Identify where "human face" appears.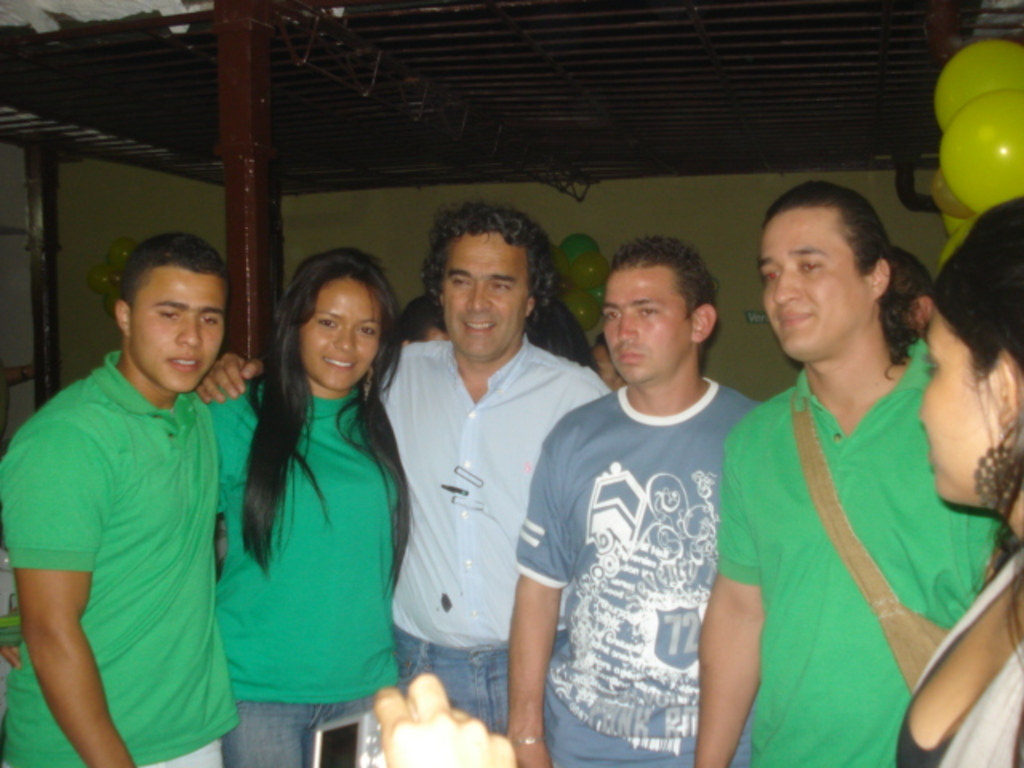
Appears at Rect(440, 229, 531, 355).
